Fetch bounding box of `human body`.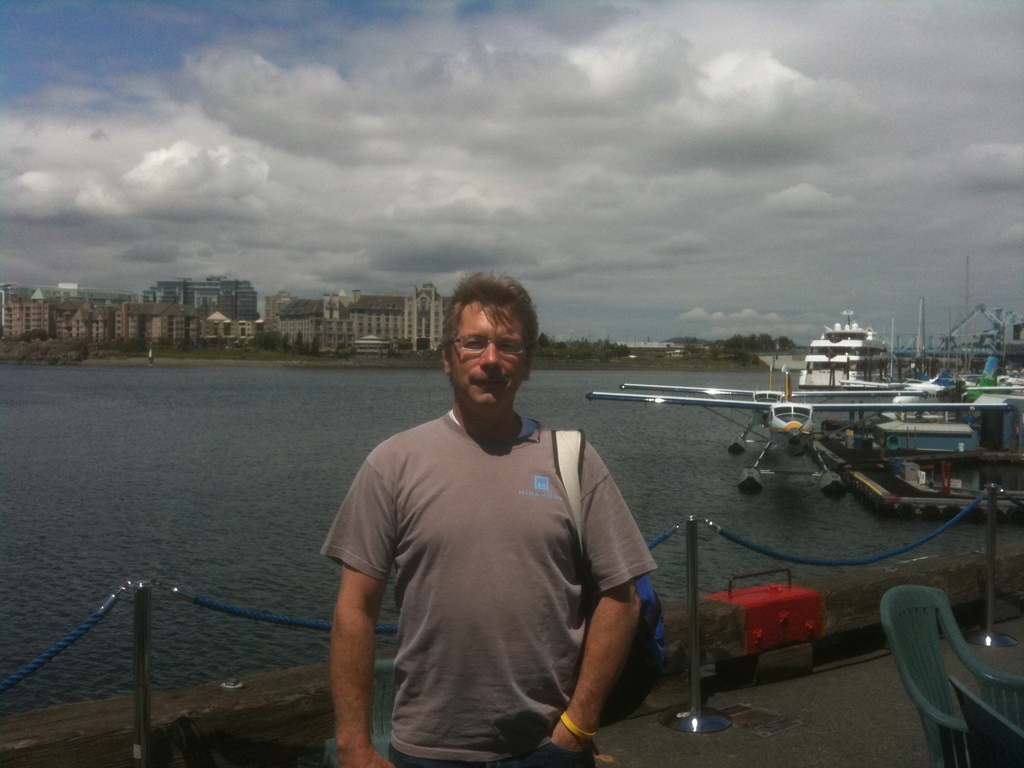
Bbox: bbox=(291, 287, 631, 767).
